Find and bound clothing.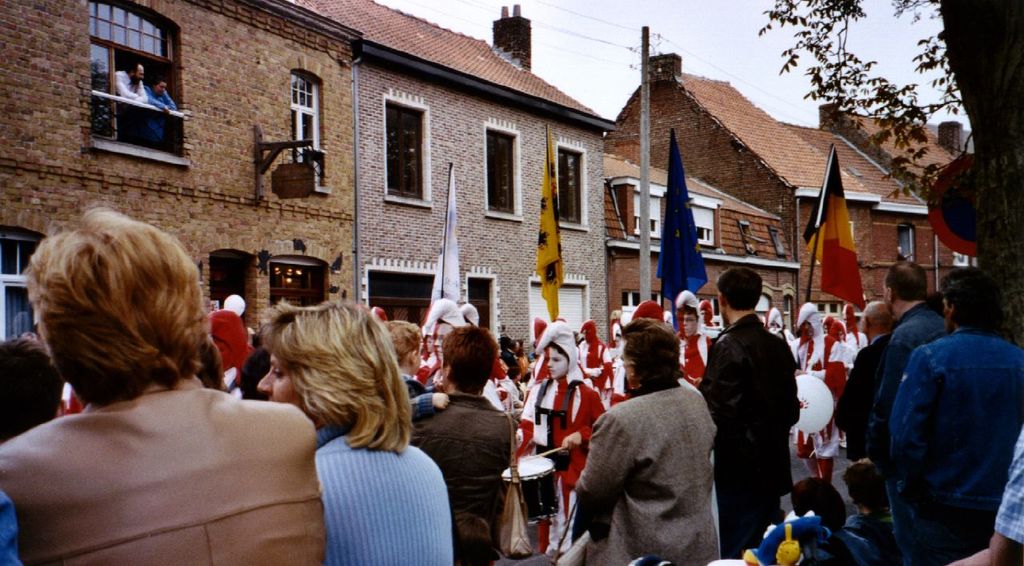
Bound: box(997, 439, 1023, 546).
